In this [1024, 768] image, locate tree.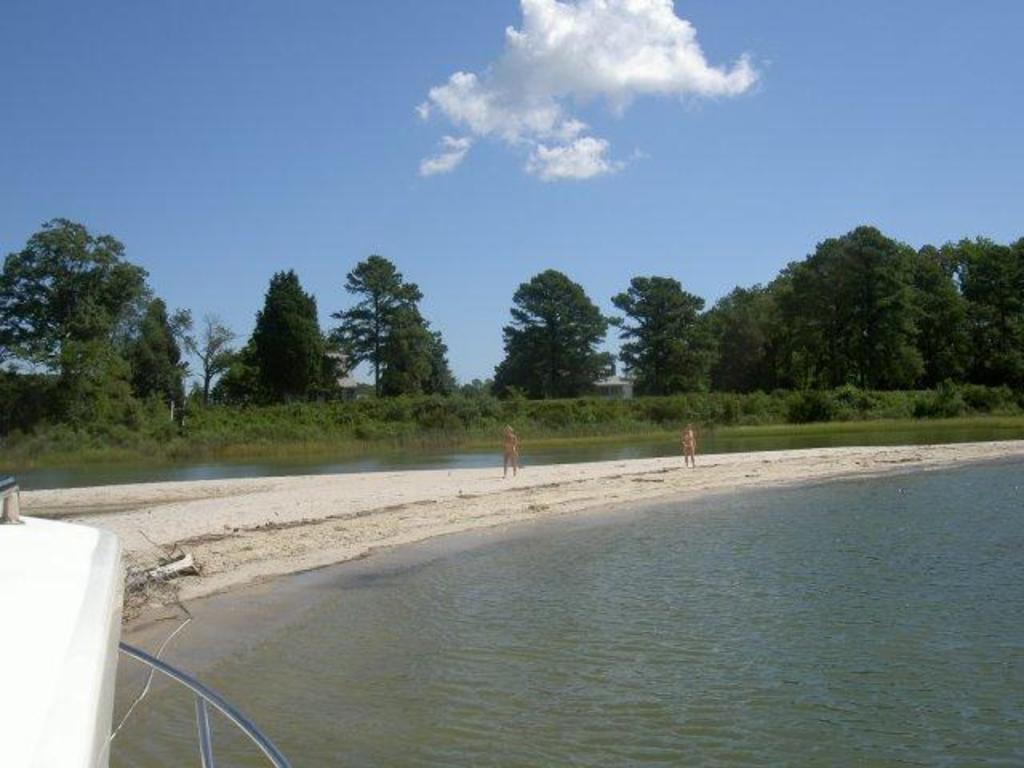
Bounding box: [x1=62, y1=330, x2=165, y2=437].
